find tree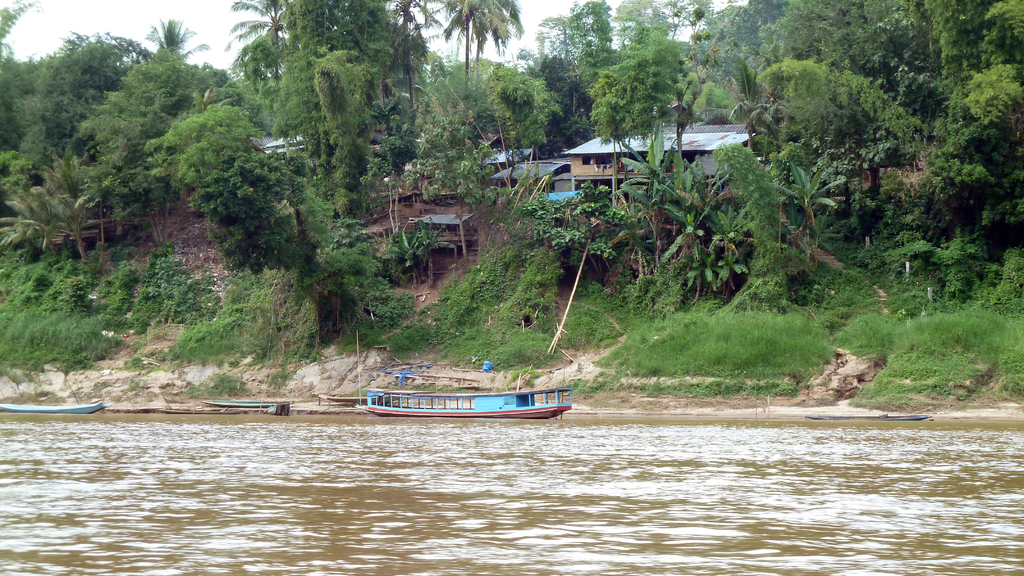
region(635, 10, 684, 131)
